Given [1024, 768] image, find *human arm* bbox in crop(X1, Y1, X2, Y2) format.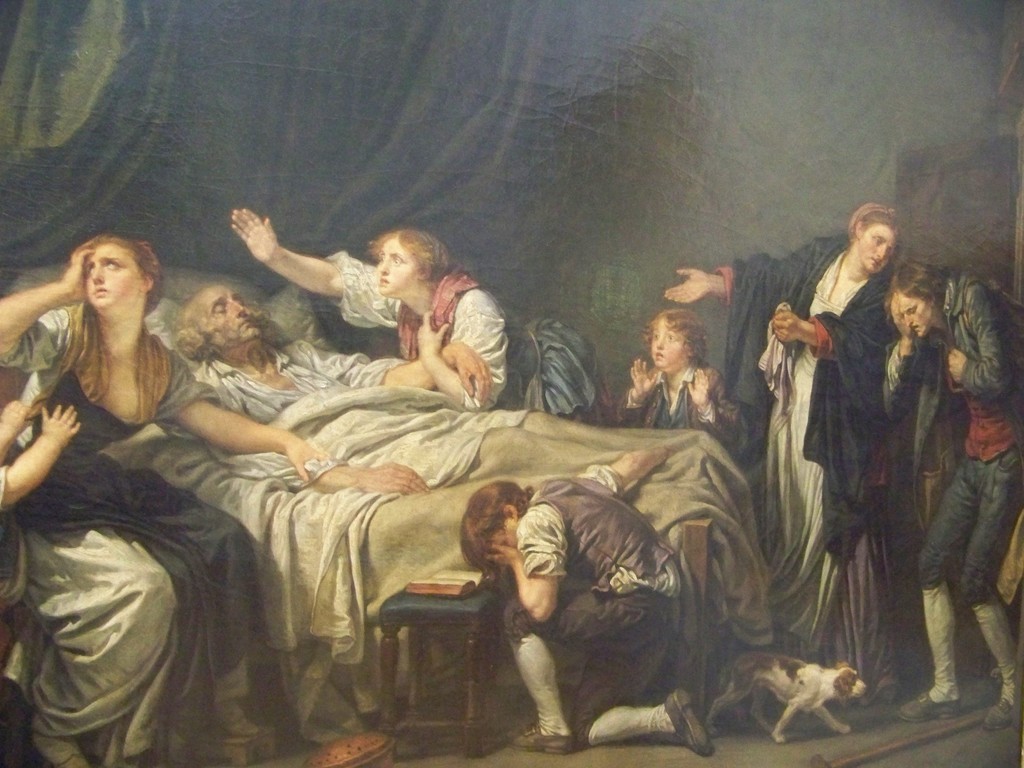
crop(611, 357, 657, 430).
